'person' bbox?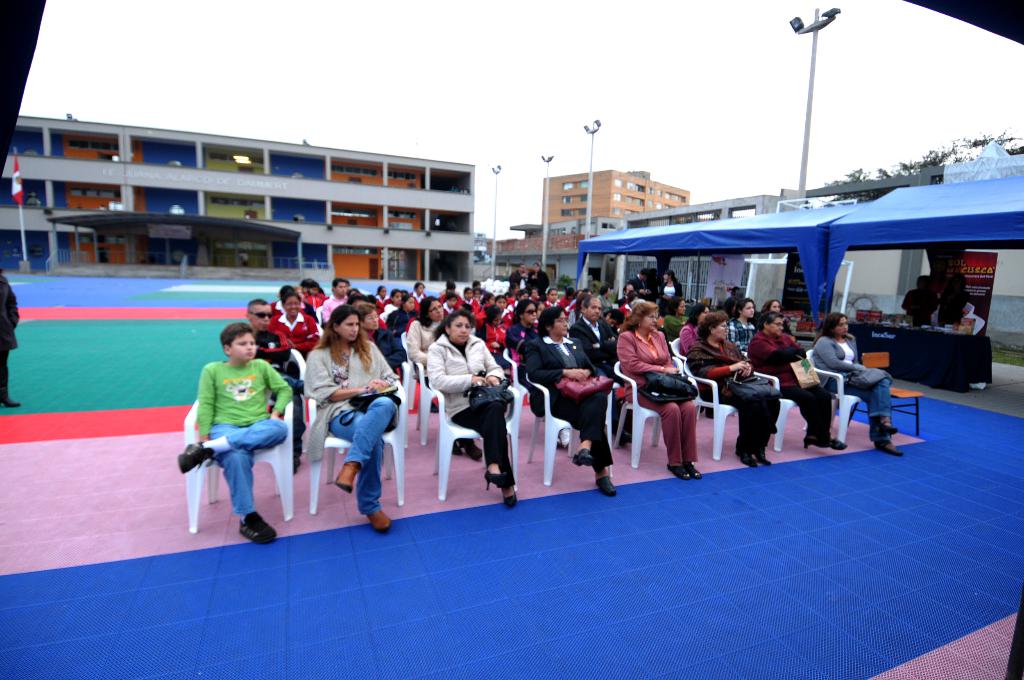
box(0, 256, 22, 409)
